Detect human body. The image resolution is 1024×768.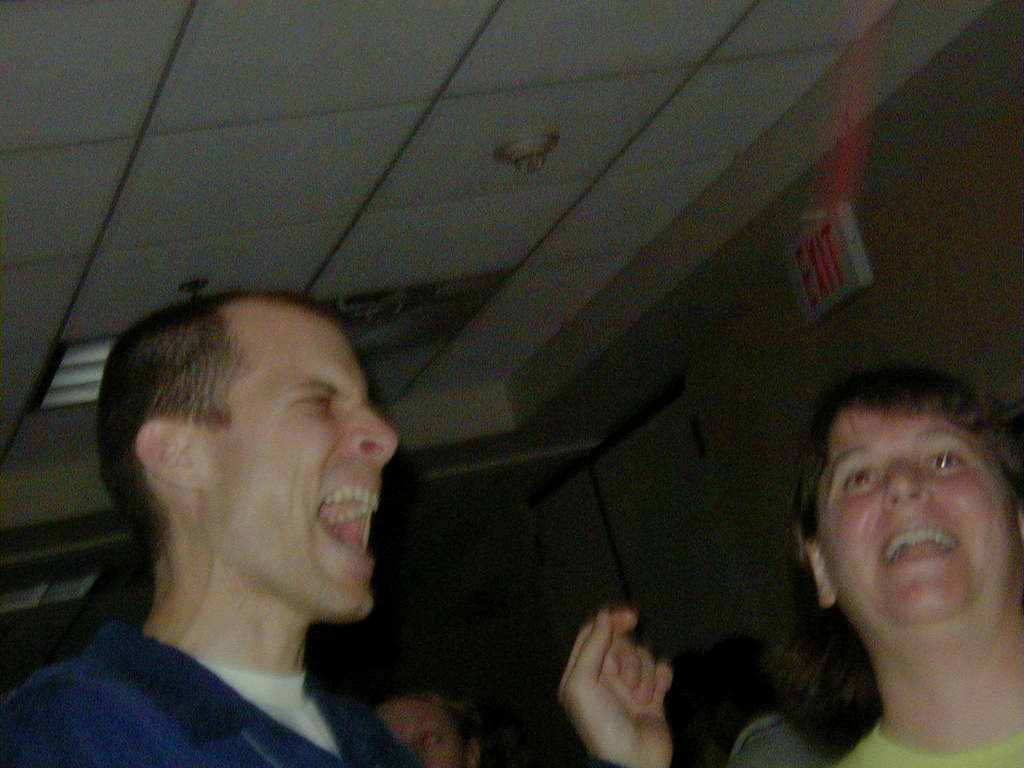
[left=30, top=299, right=449, bottom=754].
